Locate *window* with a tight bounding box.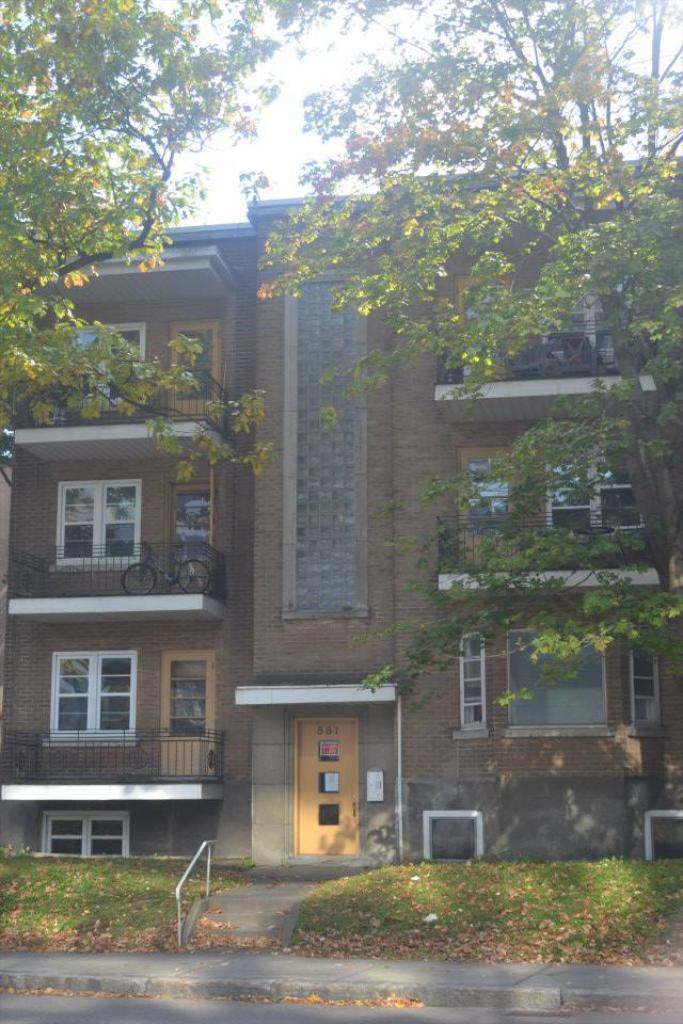
461, 635, 482, 727.
